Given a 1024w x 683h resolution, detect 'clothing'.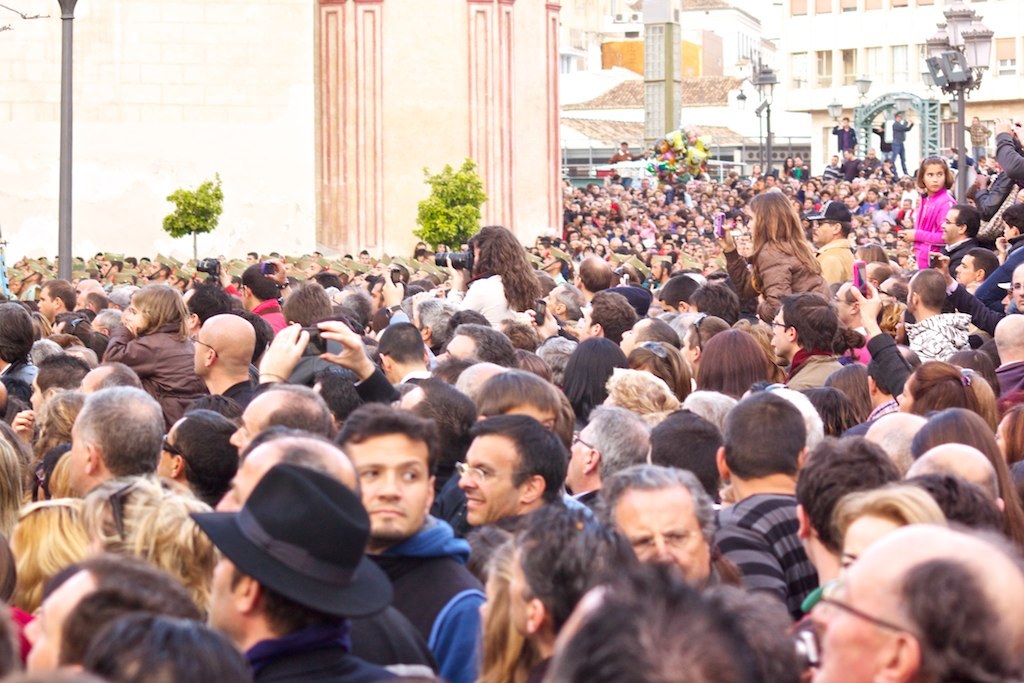
Rect(870, 125, 894, 163).
